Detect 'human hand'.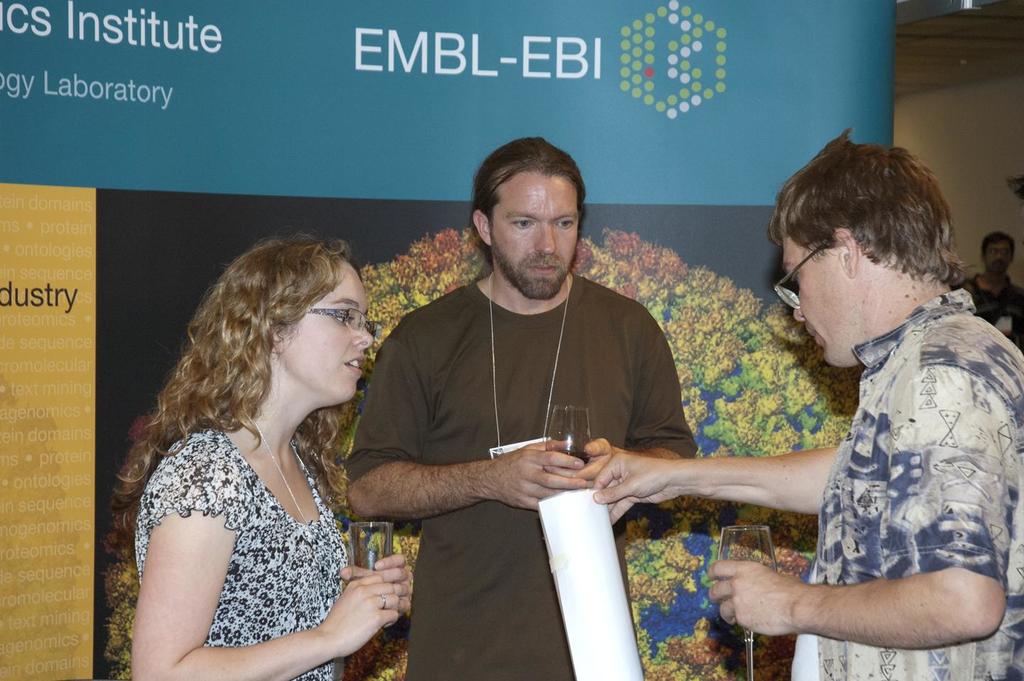
Detected at detection(590, 451, 672, 527).
